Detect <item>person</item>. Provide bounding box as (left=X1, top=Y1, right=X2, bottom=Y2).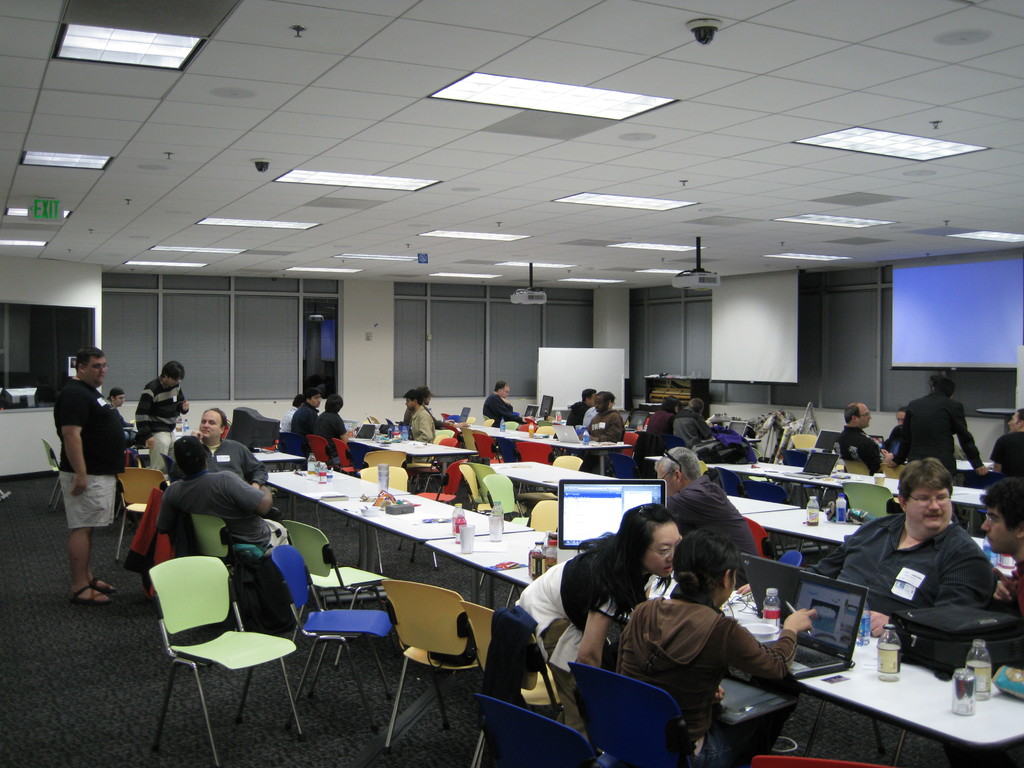
(left=99, top=388, right=126, bottom=421).
